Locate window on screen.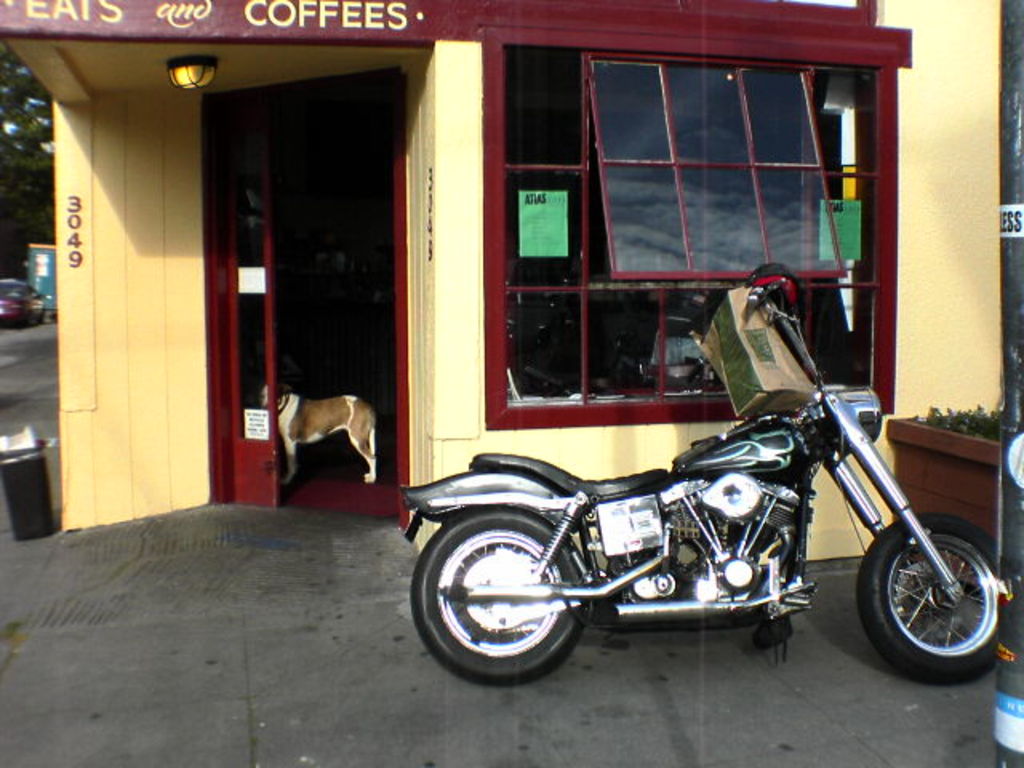
On screen at [x1=512, y1=16, x2=917, y2=490].
